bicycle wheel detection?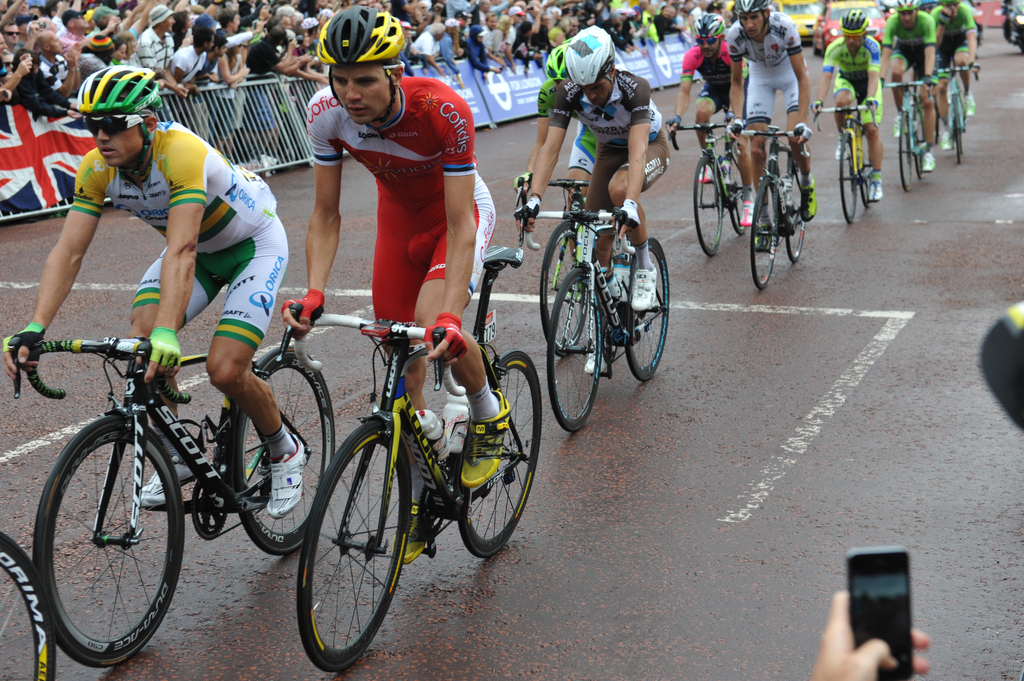
region(781, 166, 806, 263)
